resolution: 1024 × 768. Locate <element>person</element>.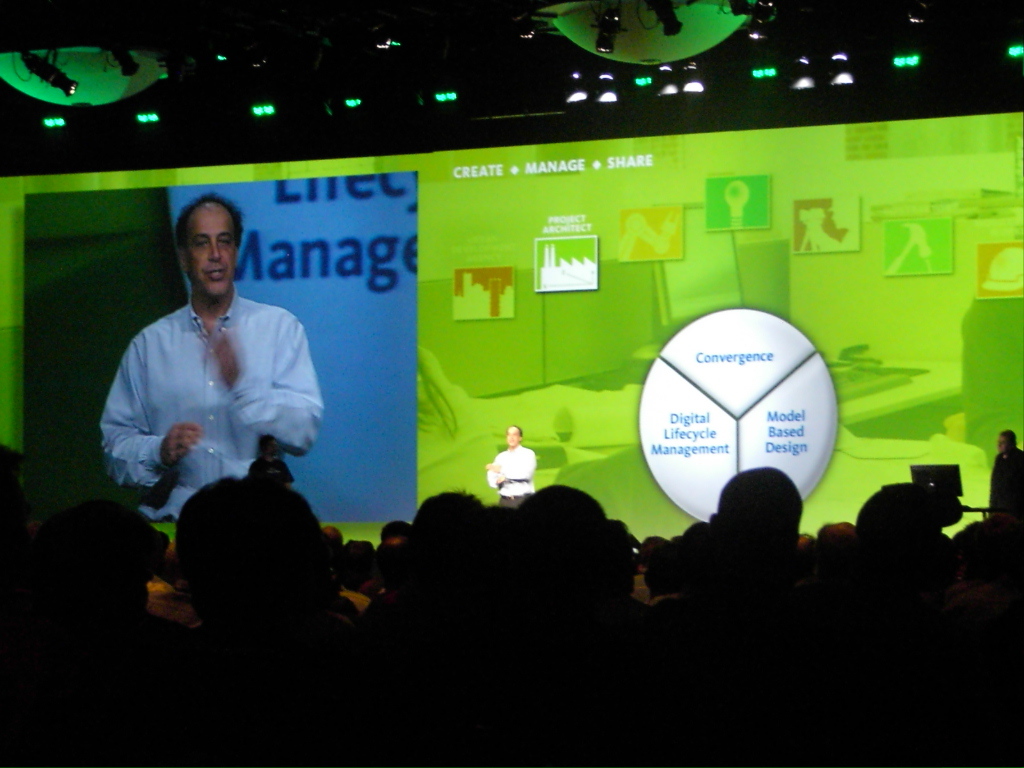
bbox(982, 417, 1023, 529).
